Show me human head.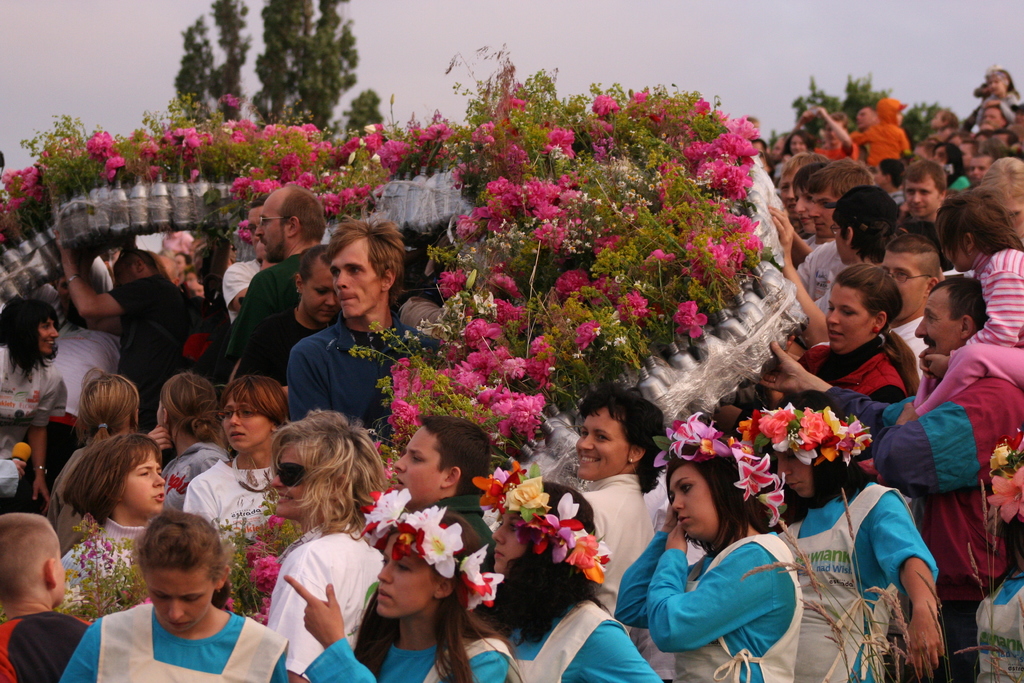
human head is here: BBox(255, 186, 329, 258).
